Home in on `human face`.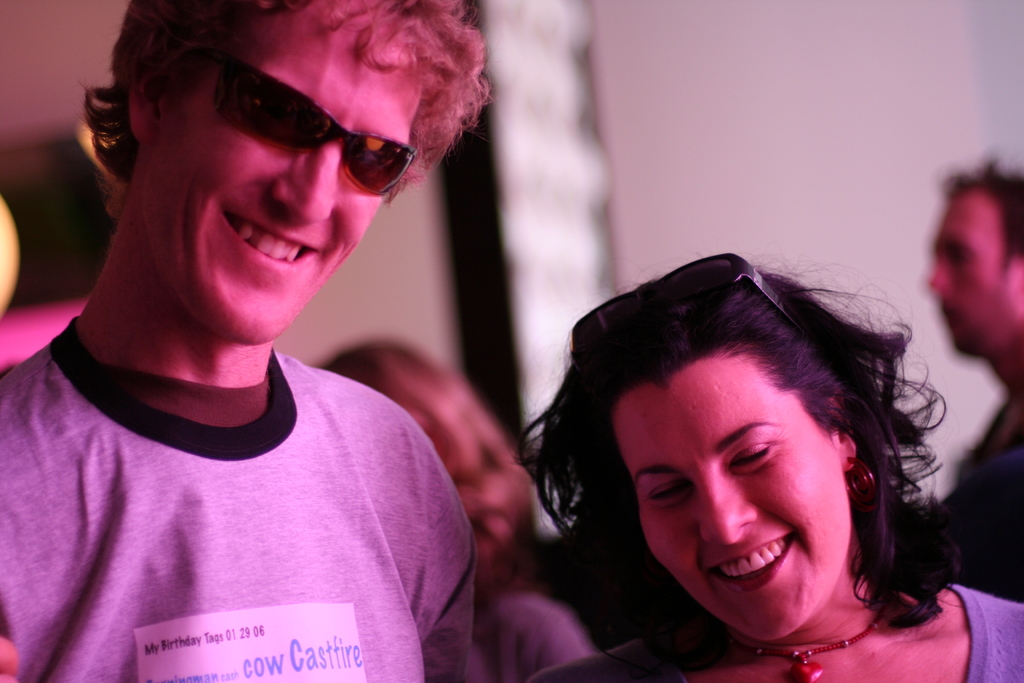
Homed in at BBox(134, 16, 426, 345).
